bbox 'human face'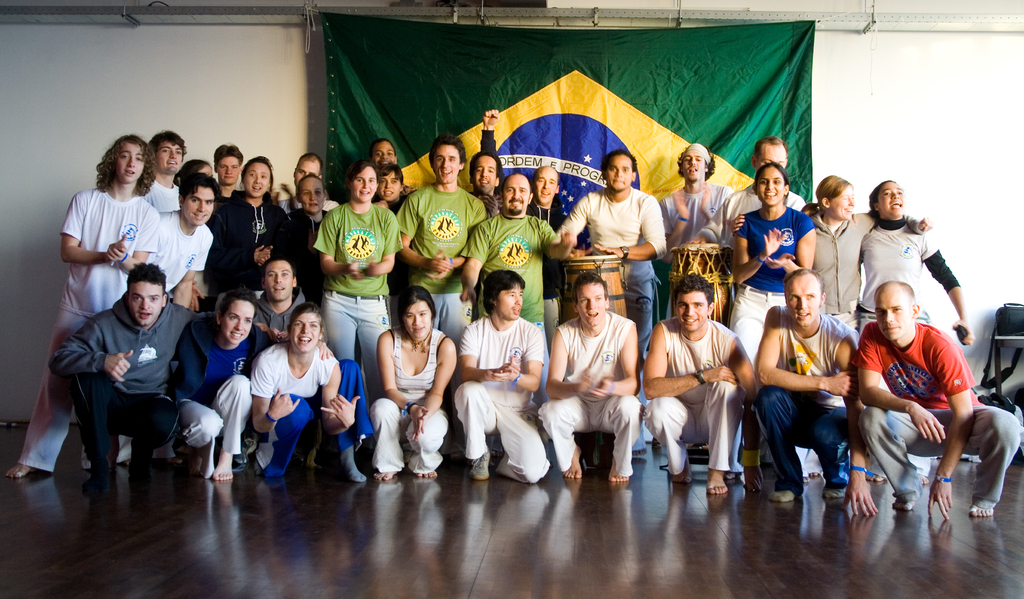
left=295, top=156, right=320, bottom=181
